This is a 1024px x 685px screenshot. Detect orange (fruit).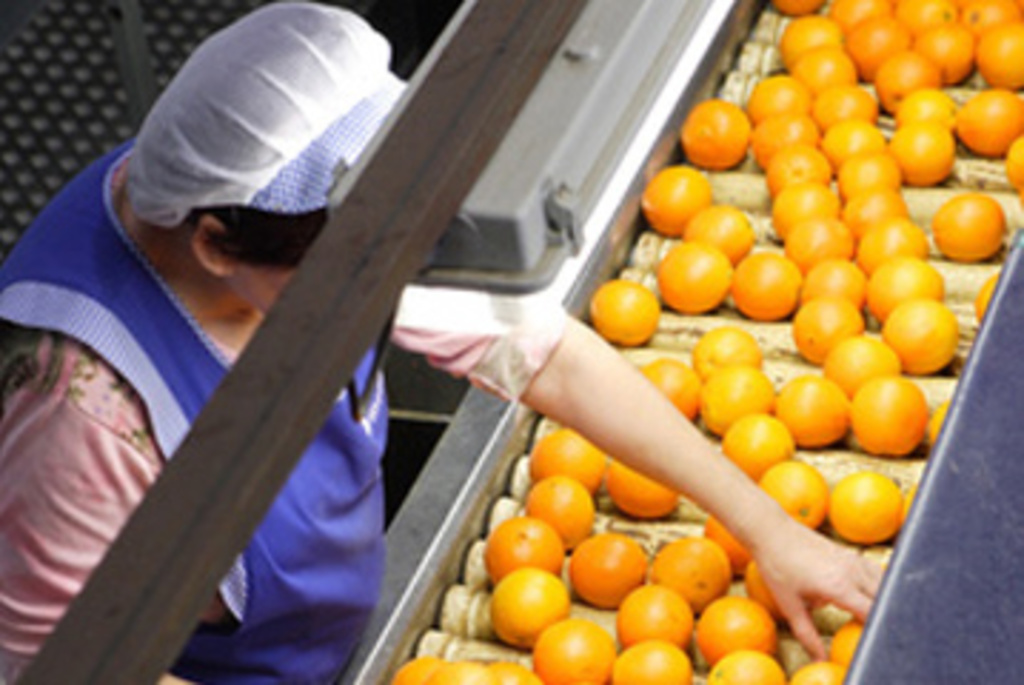
BBox(827, 468, 907, 545).
